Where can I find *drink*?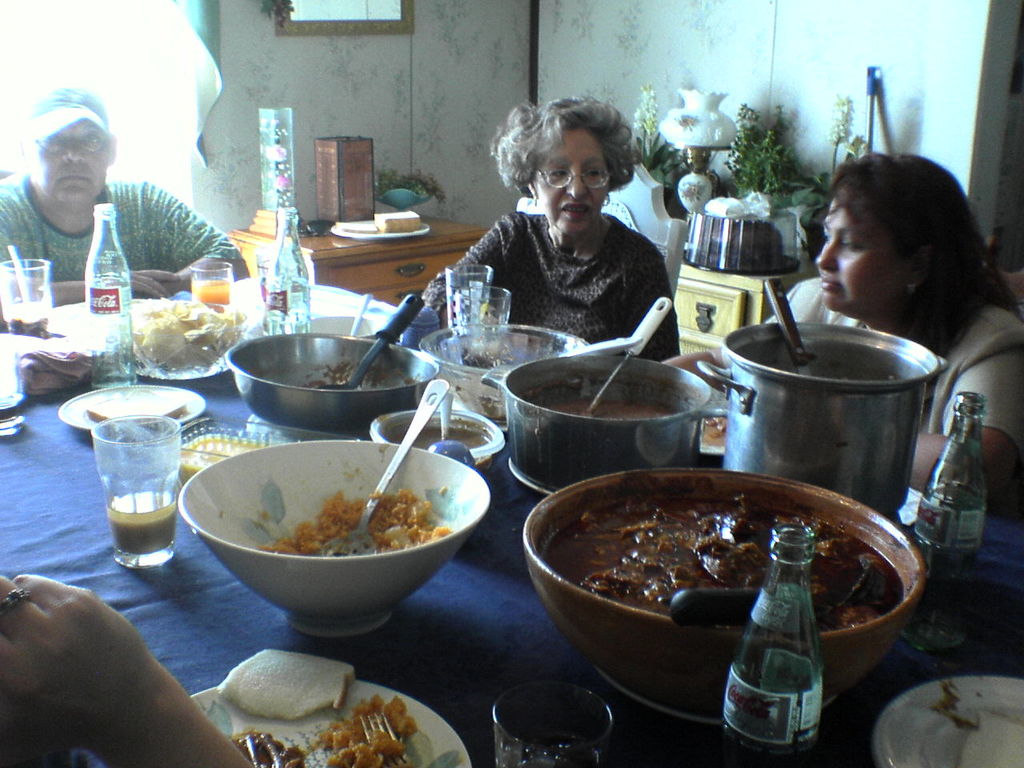
You can find it at 262, 310, 314, 334.
